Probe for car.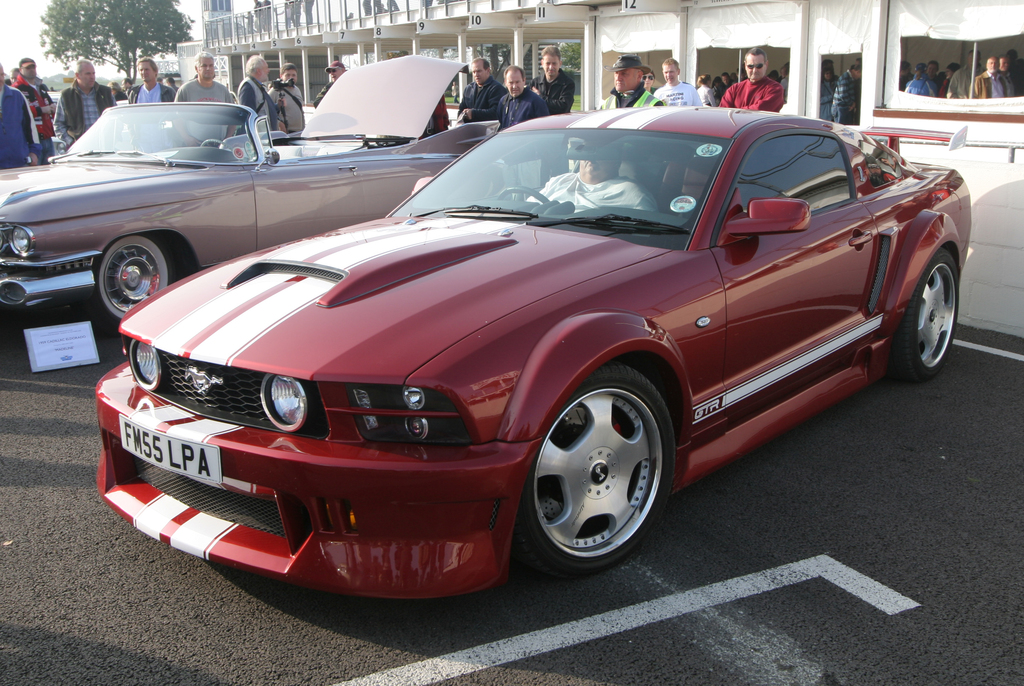
Probe result: [left=97, top=97, right=943, bottom=607].
